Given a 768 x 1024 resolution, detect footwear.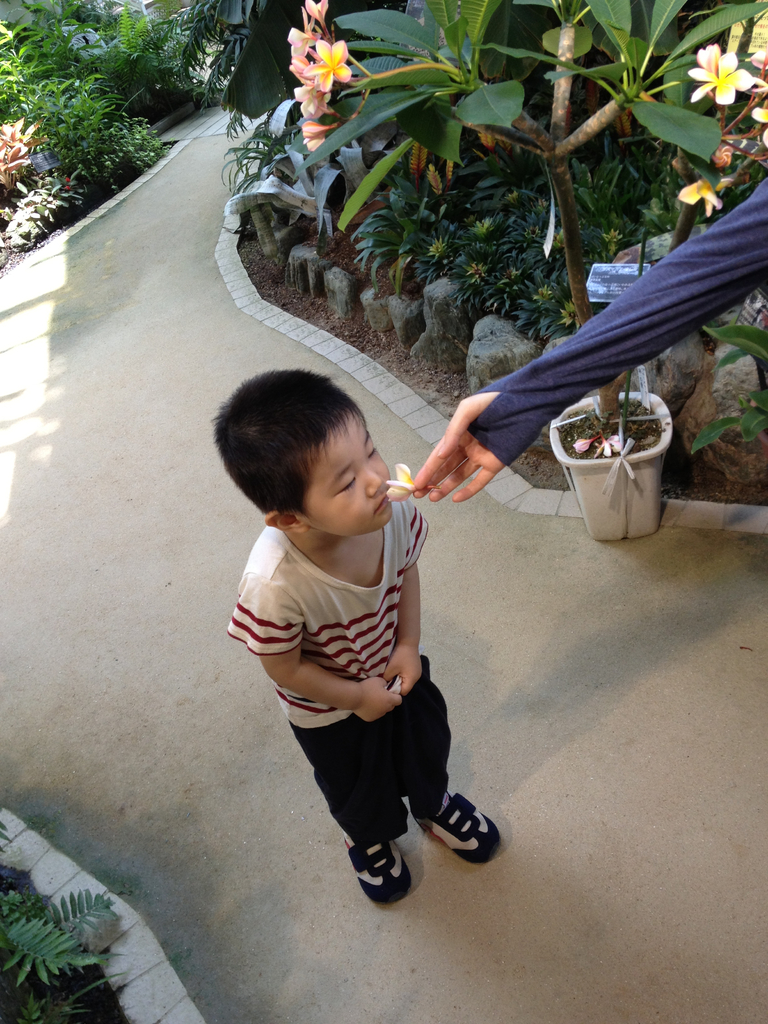
region(340, 836, 415, 903).
